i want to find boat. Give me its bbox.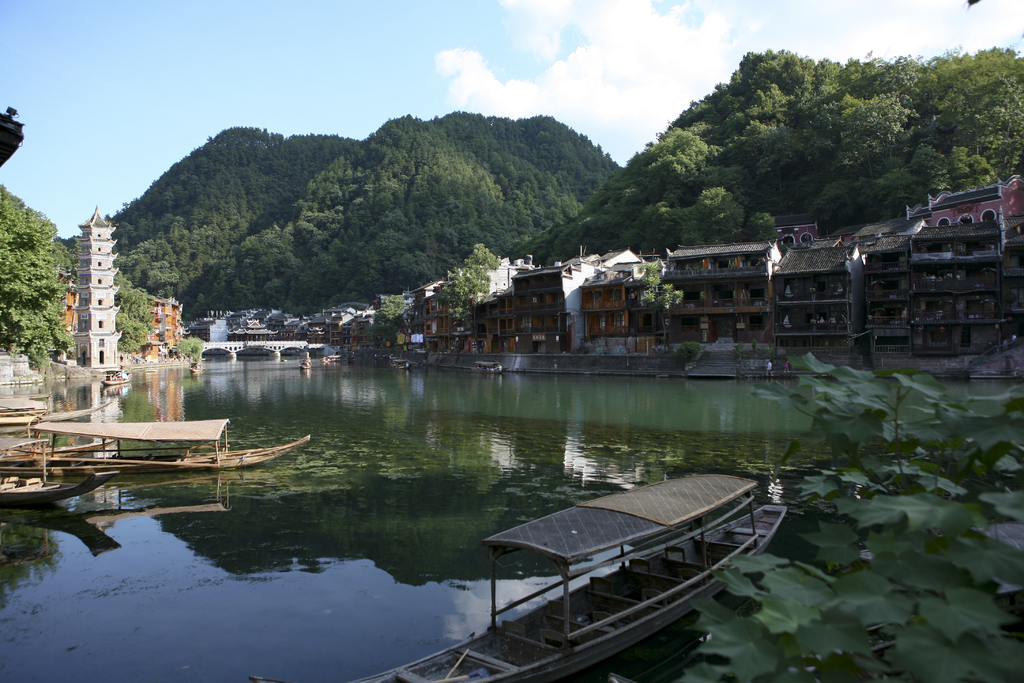
[left=477, top=362, right=510, bottom=372].
